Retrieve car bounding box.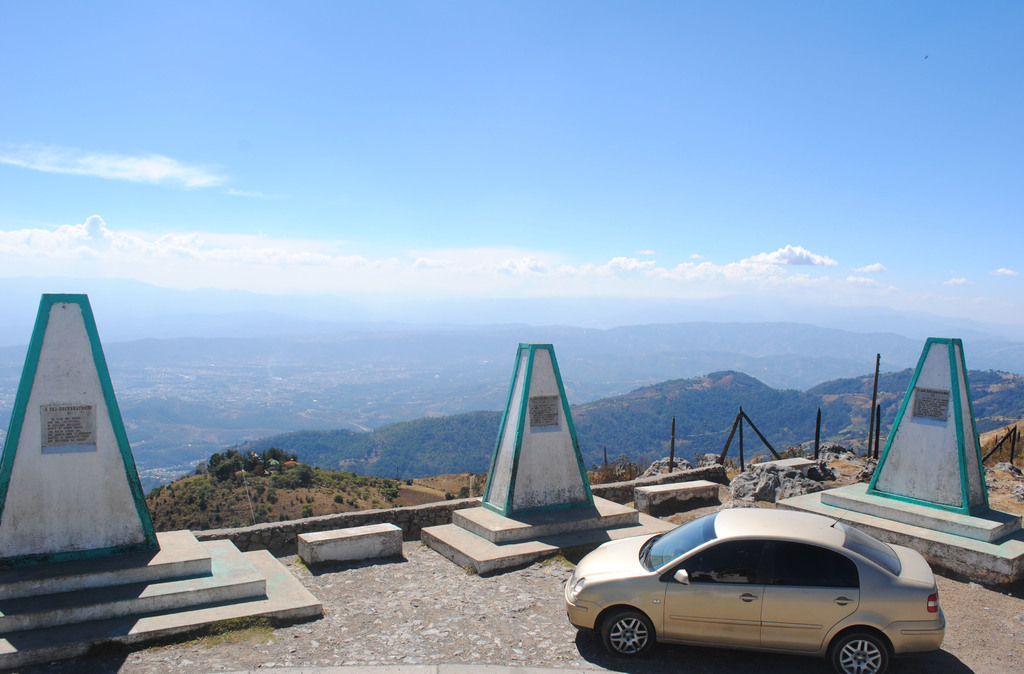
Bounding box: (x1=567, y1=506, x2=954, y2=668).
